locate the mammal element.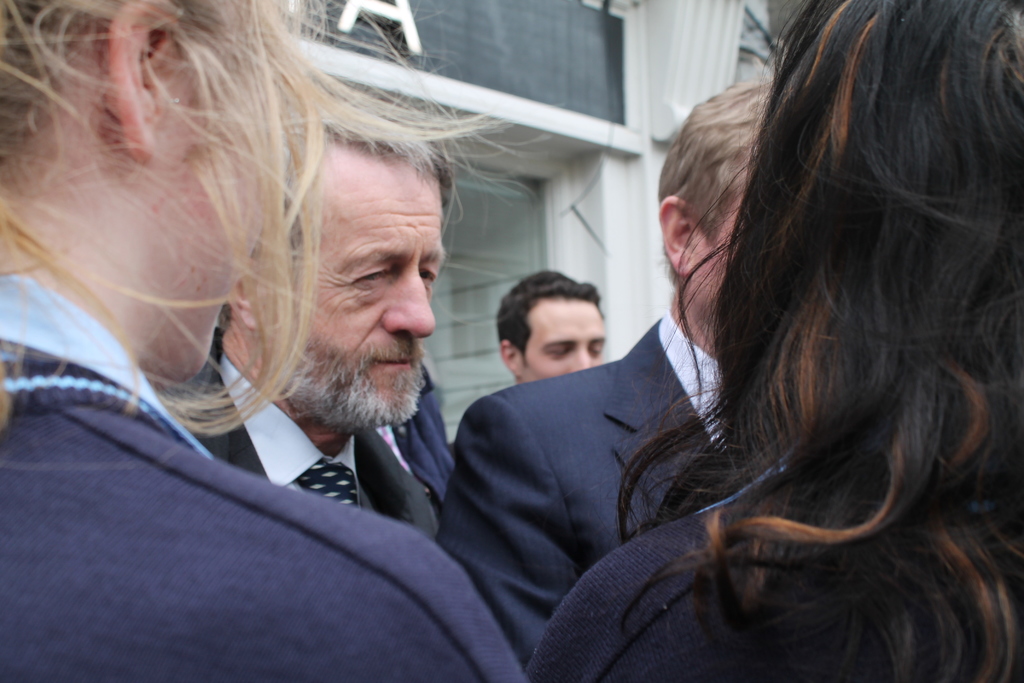
Element bbox: [left=189, top=62, right=445, bottom=550].
